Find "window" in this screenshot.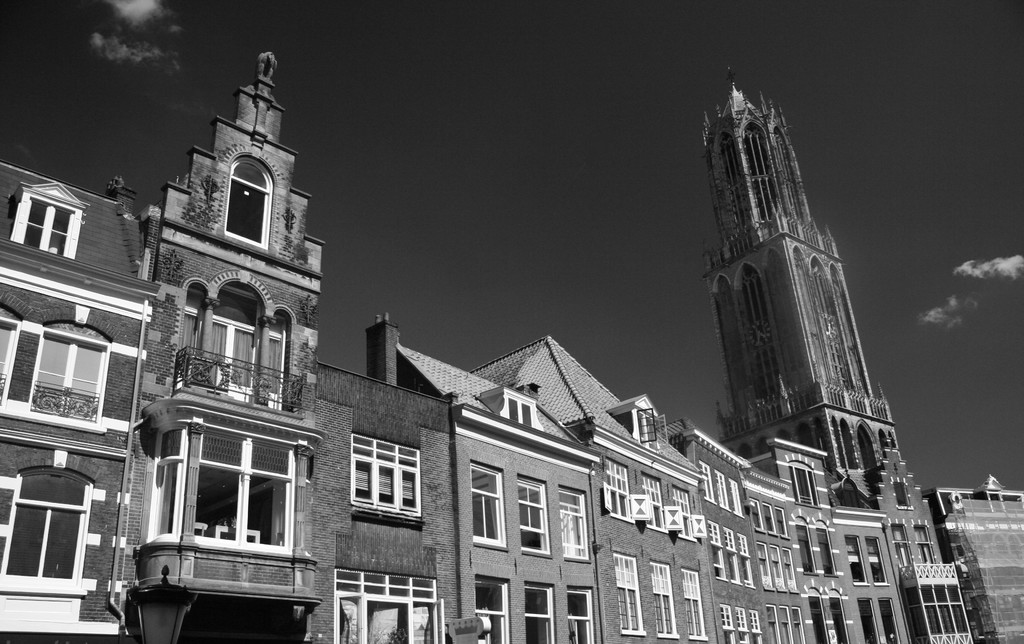
The bounding box for "window" is bbox(766, 543, 785, 593).
